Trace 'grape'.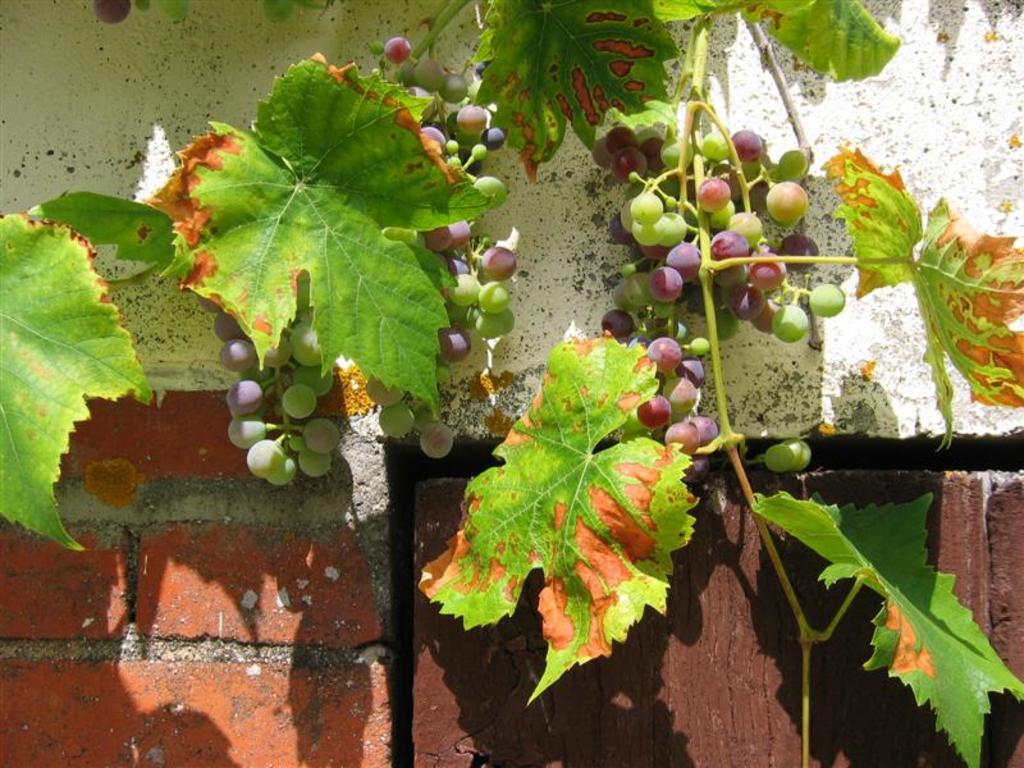
Traced to Rect(426, 428, 453, 460).
